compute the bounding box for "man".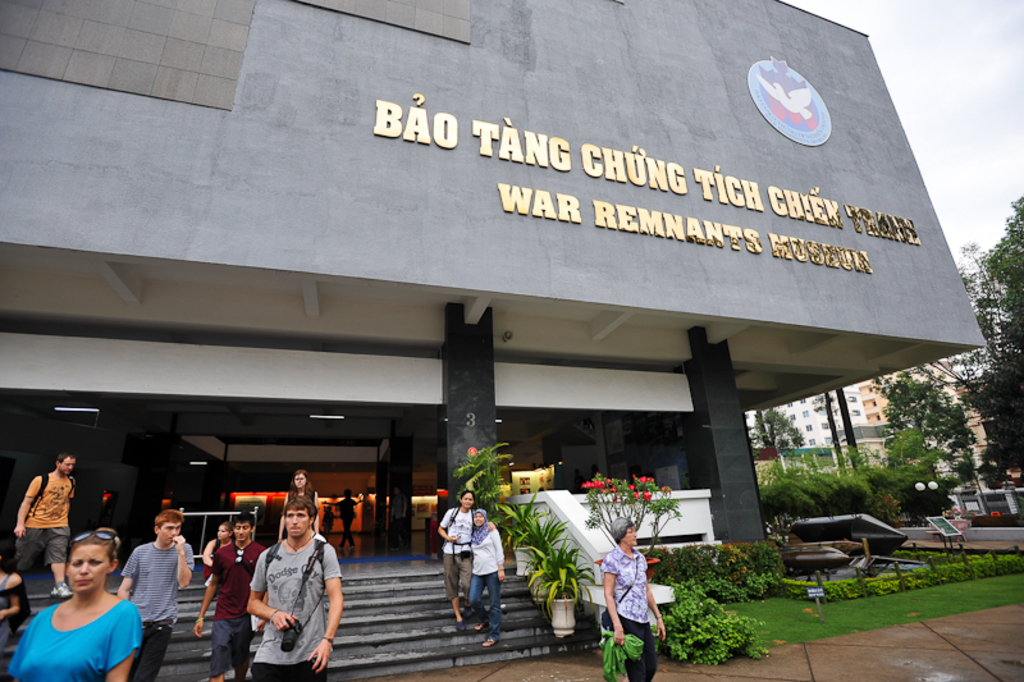
l=193, t=512, r=270, b=681.
